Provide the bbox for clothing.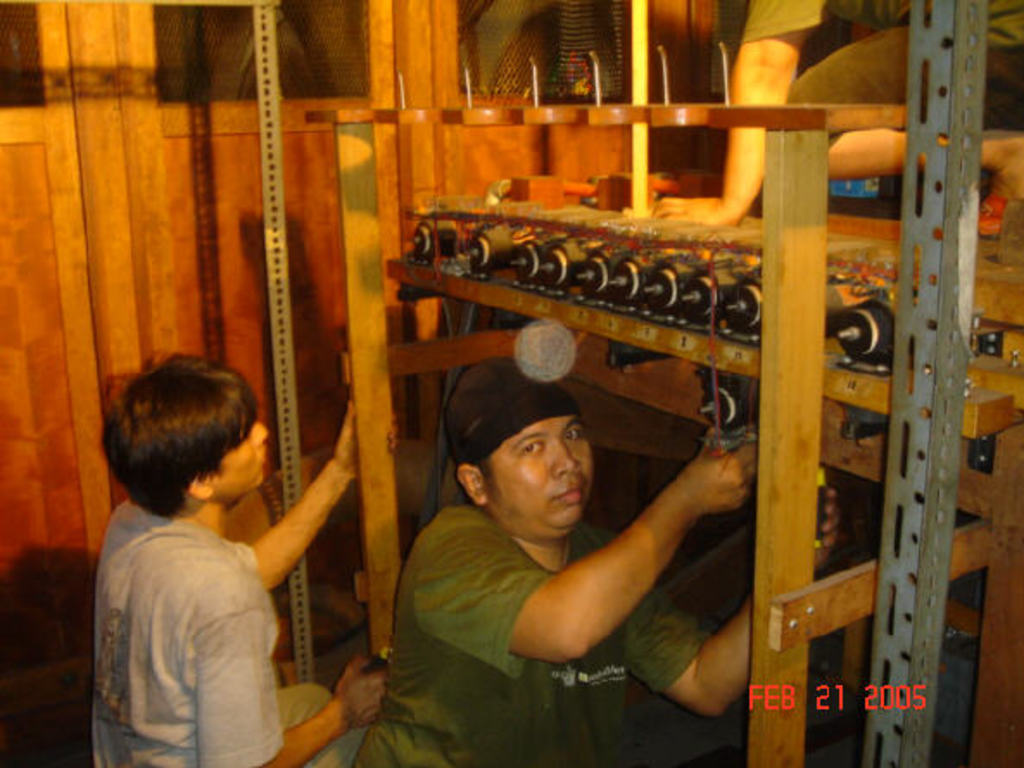
737 0 1022 119.
